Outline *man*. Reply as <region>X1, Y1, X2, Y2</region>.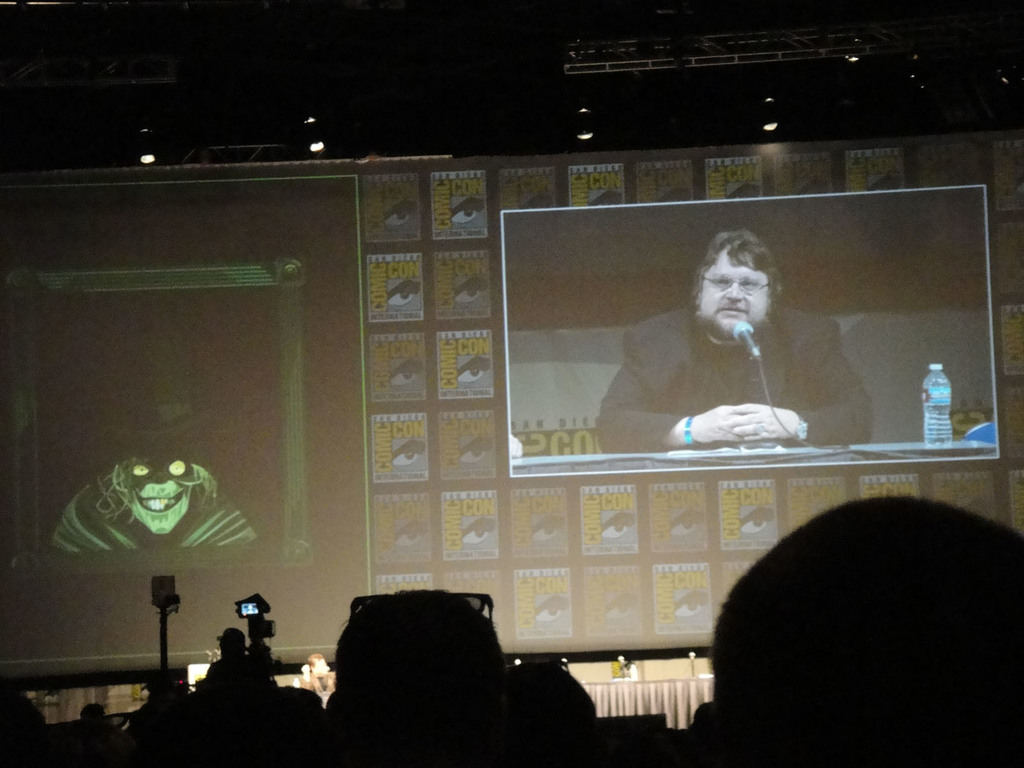
<region>590, 234, 879, 447</region>.
